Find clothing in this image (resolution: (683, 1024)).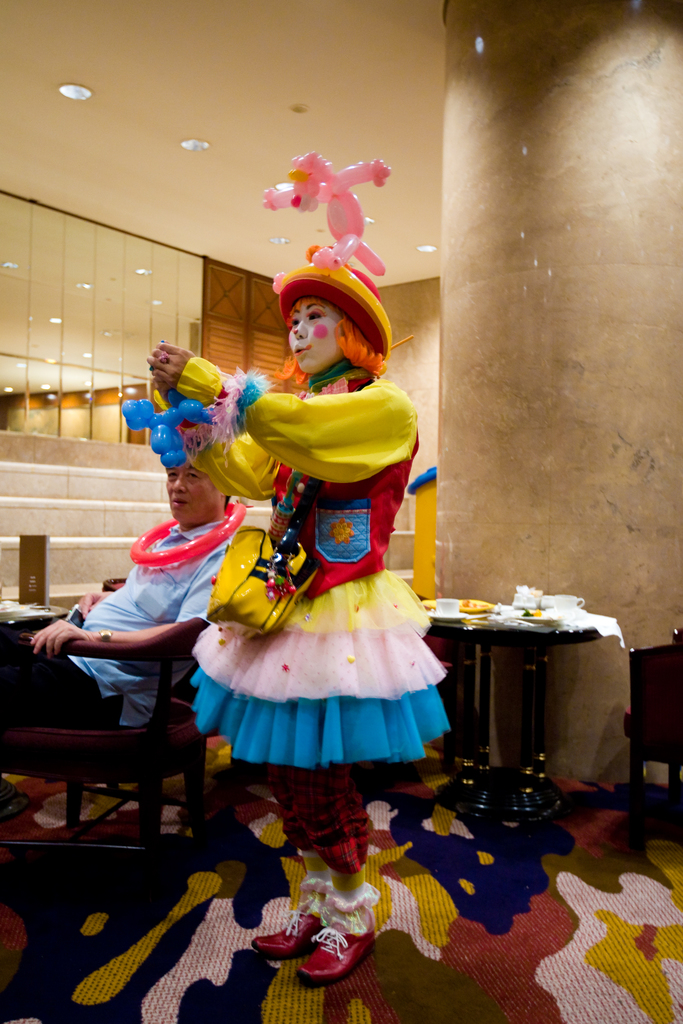
region(148, 353, 456, 878).
